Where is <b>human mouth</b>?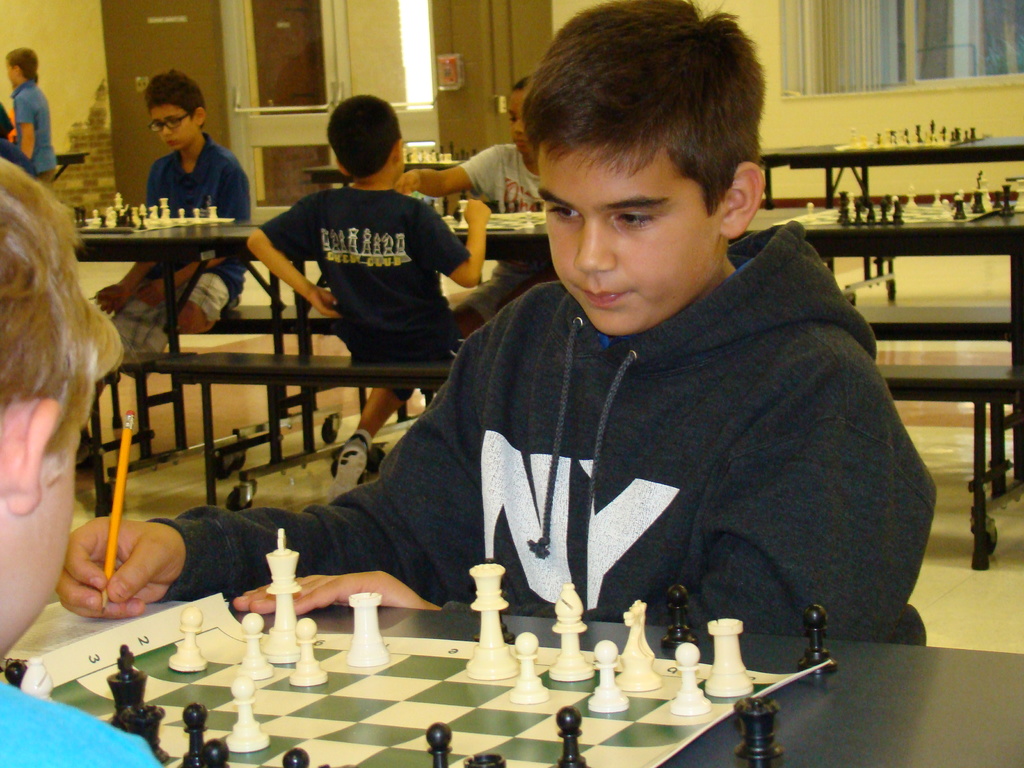
locate(165, 140, 175, 148).
